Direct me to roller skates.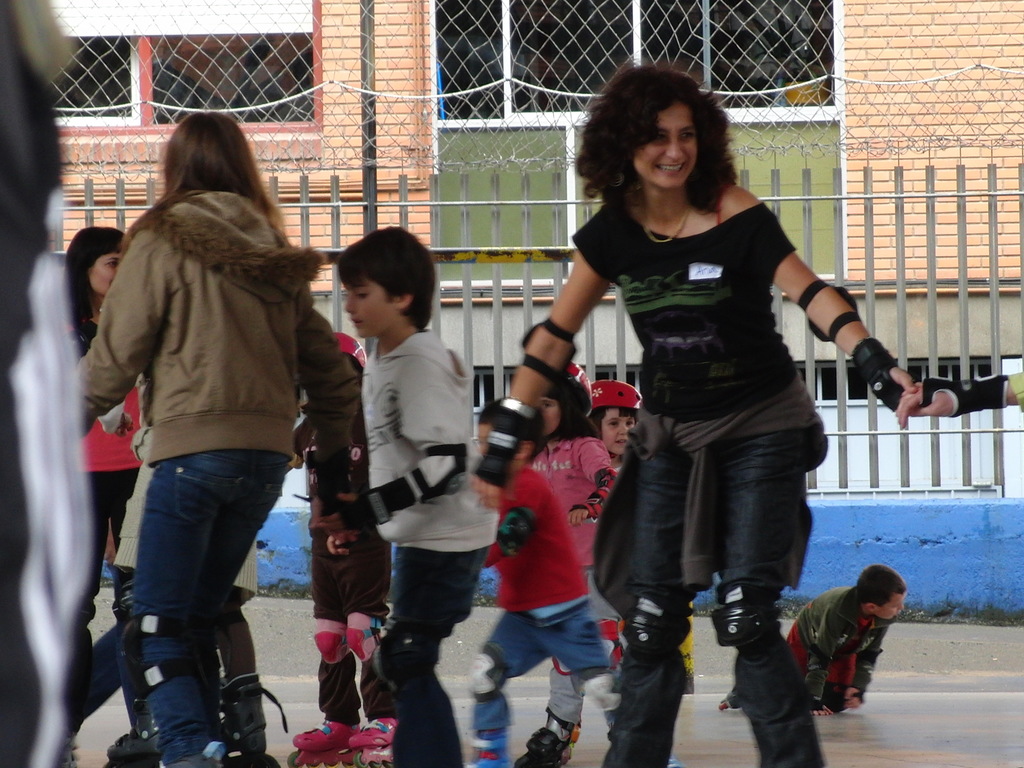
Direction: 346 718 401 767.
